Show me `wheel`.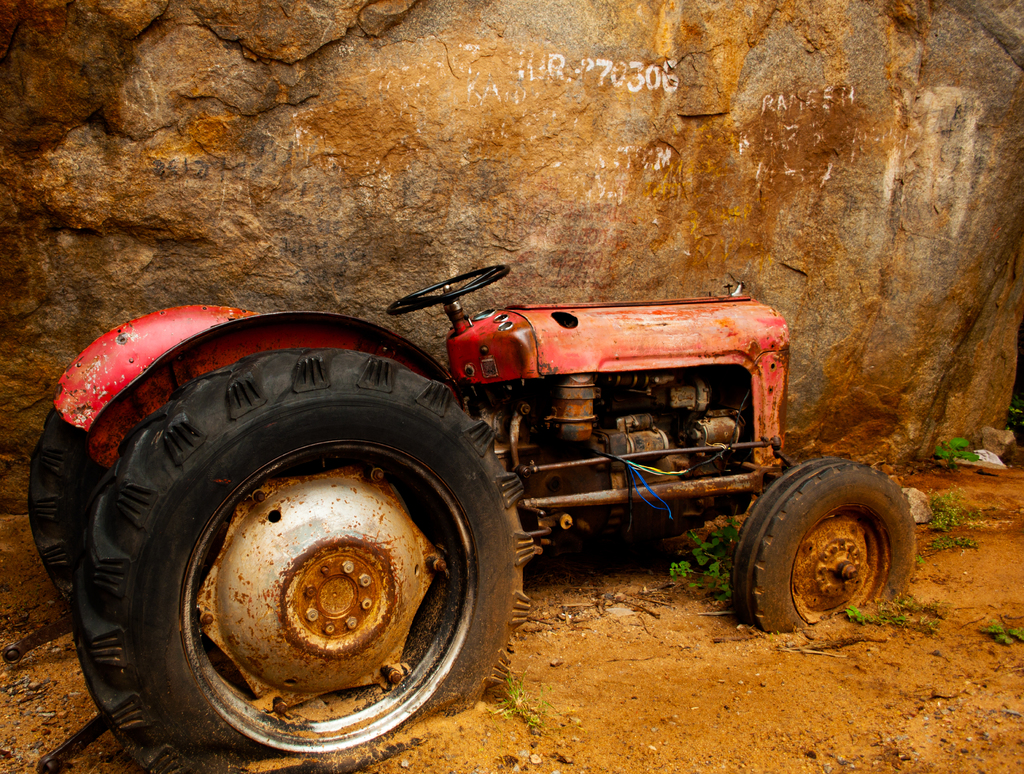
`wheel` is here: x1=26, y1=415, x2=93, y2=604.
